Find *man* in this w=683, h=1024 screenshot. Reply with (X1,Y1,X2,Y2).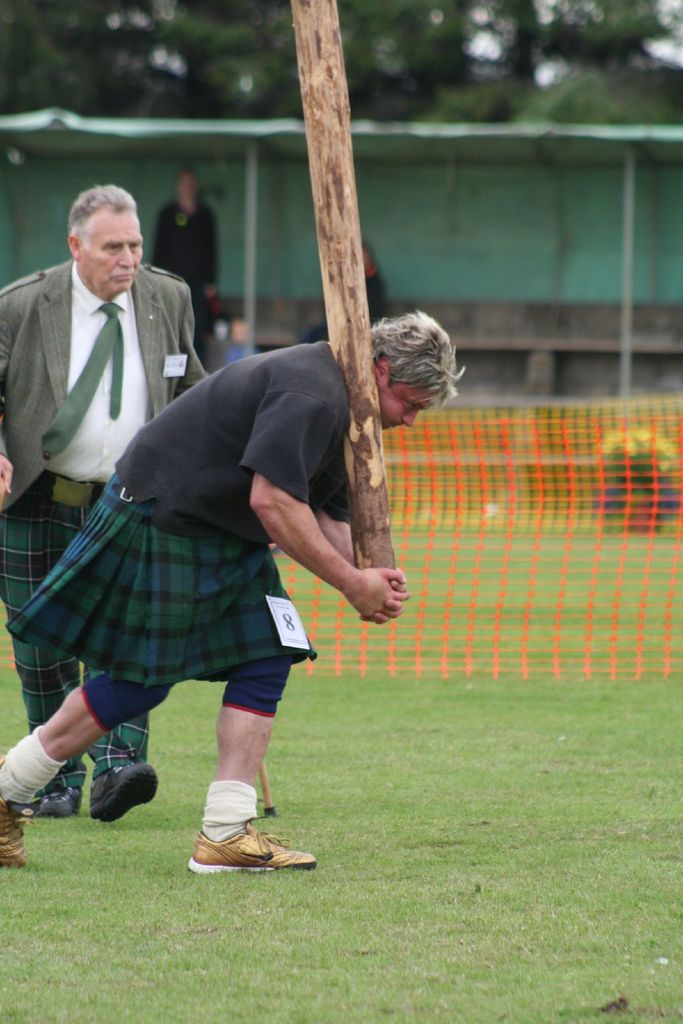
(296,239,391,344).
